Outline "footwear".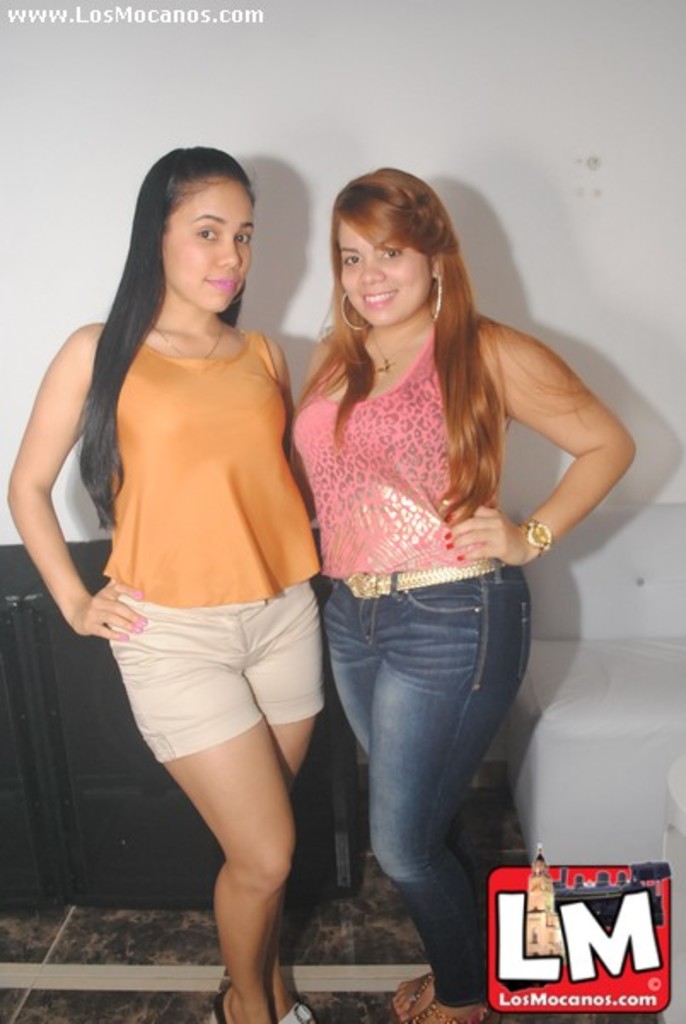
Outline: 389 971 435 1014.
